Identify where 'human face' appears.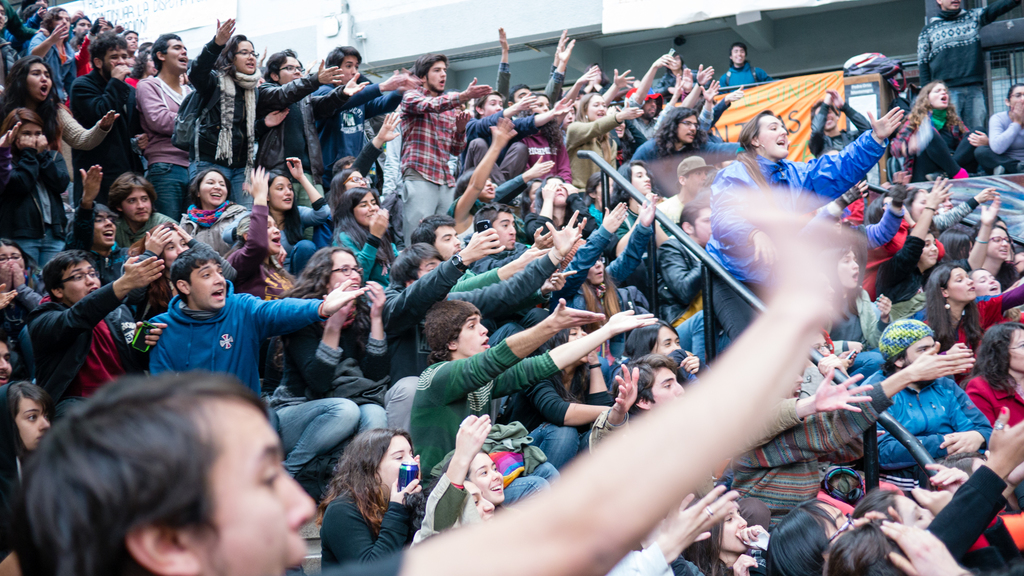
Appears at 484 92 504 114.
